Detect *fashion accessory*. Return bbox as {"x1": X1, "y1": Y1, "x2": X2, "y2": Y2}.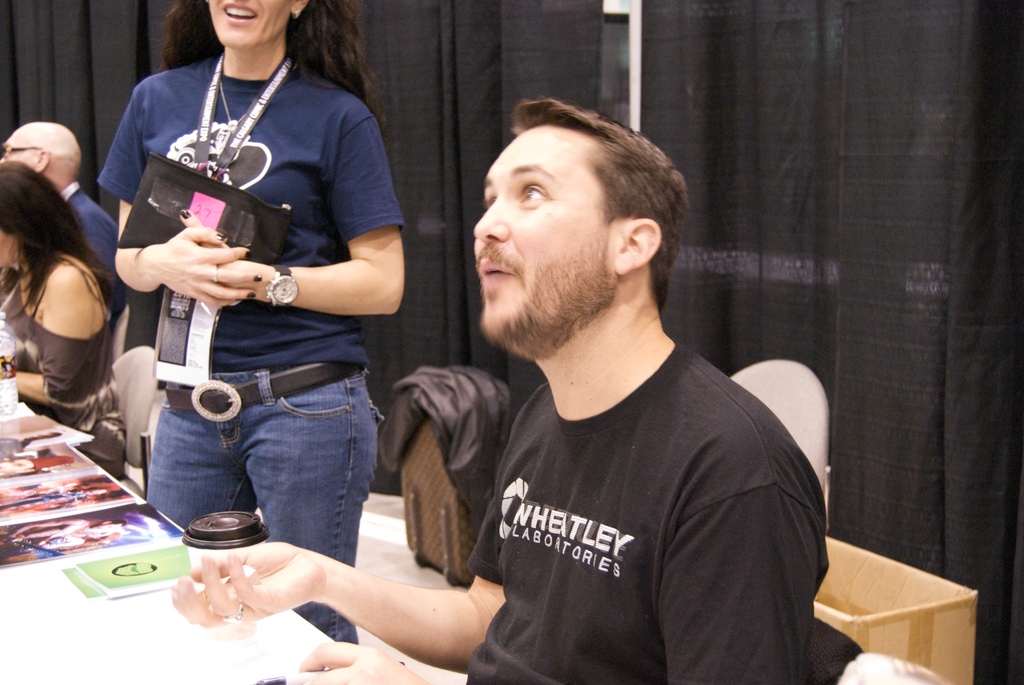
{"x1": 215, "y1": 233, "x2": 226, "y2": 242}.
